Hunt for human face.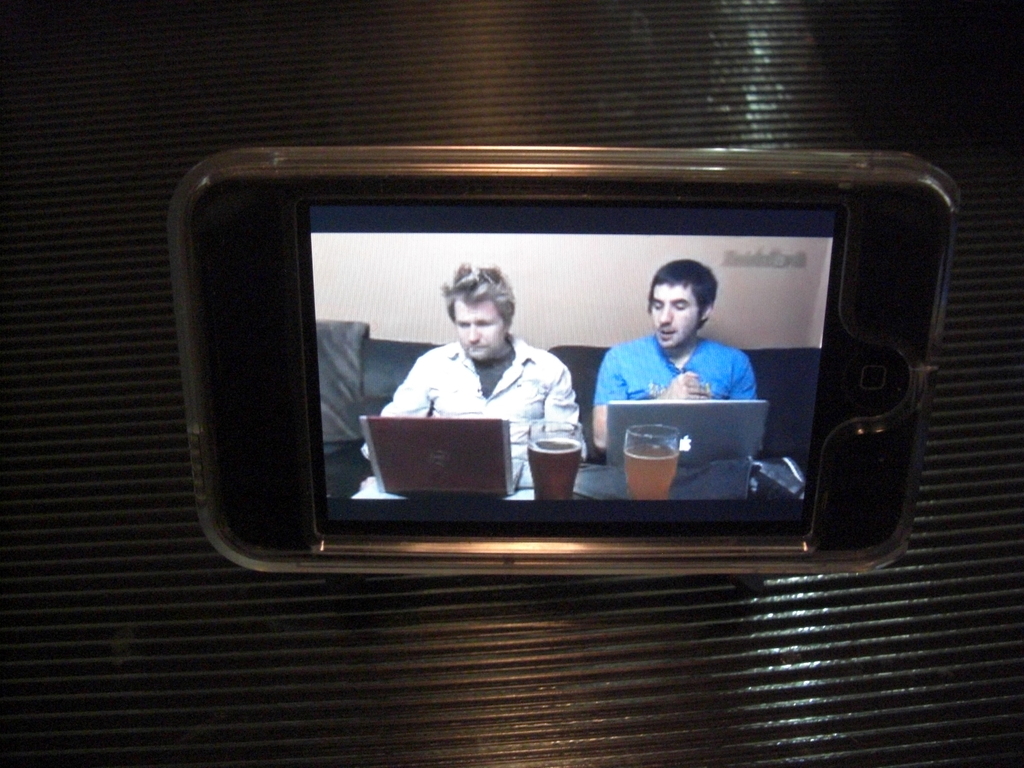
Hunted down at detection(457, 298, 506, 364).
